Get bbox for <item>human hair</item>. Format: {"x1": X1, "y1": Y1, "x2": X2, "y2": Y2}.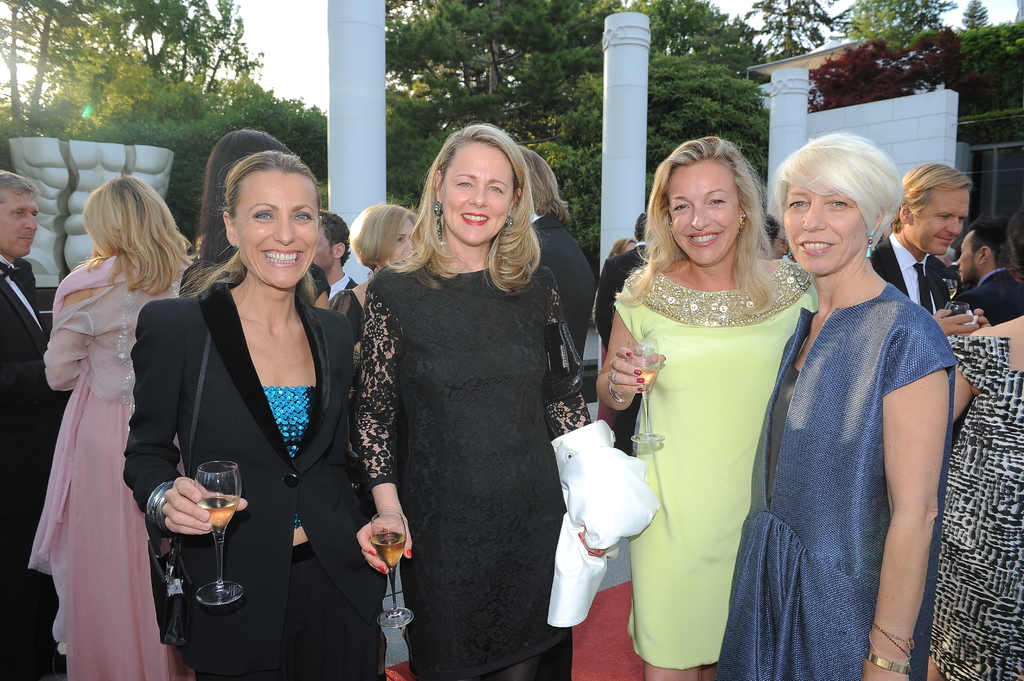
{"x1": 317, "y1": 207, "x2": 348, "y2": 263}.
